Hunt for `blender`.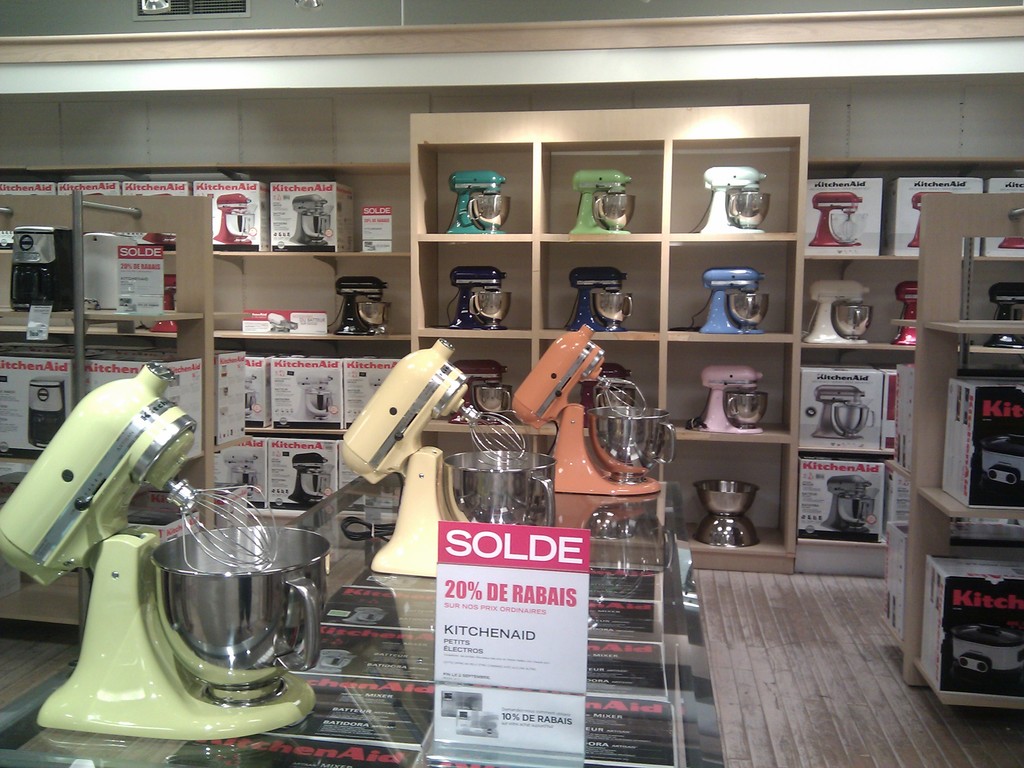
Hunted down at region(439, 172, 515, 237).
